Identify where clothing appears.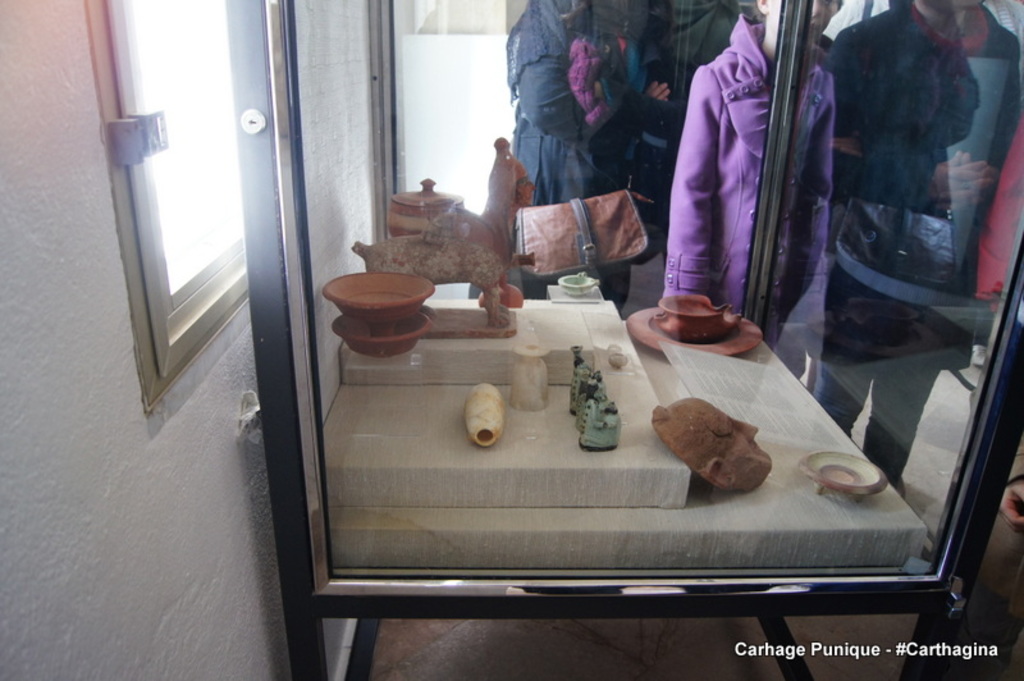
Appears at [832,0,1023,490].
